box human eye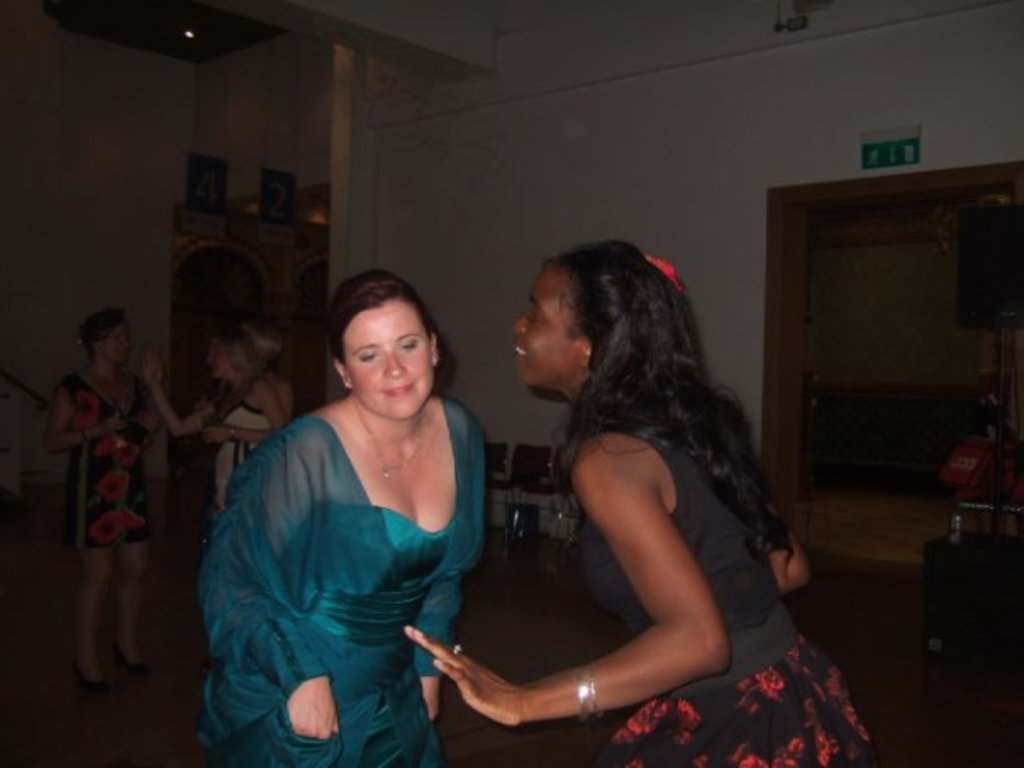
crop(358, 351, 380, 358)
